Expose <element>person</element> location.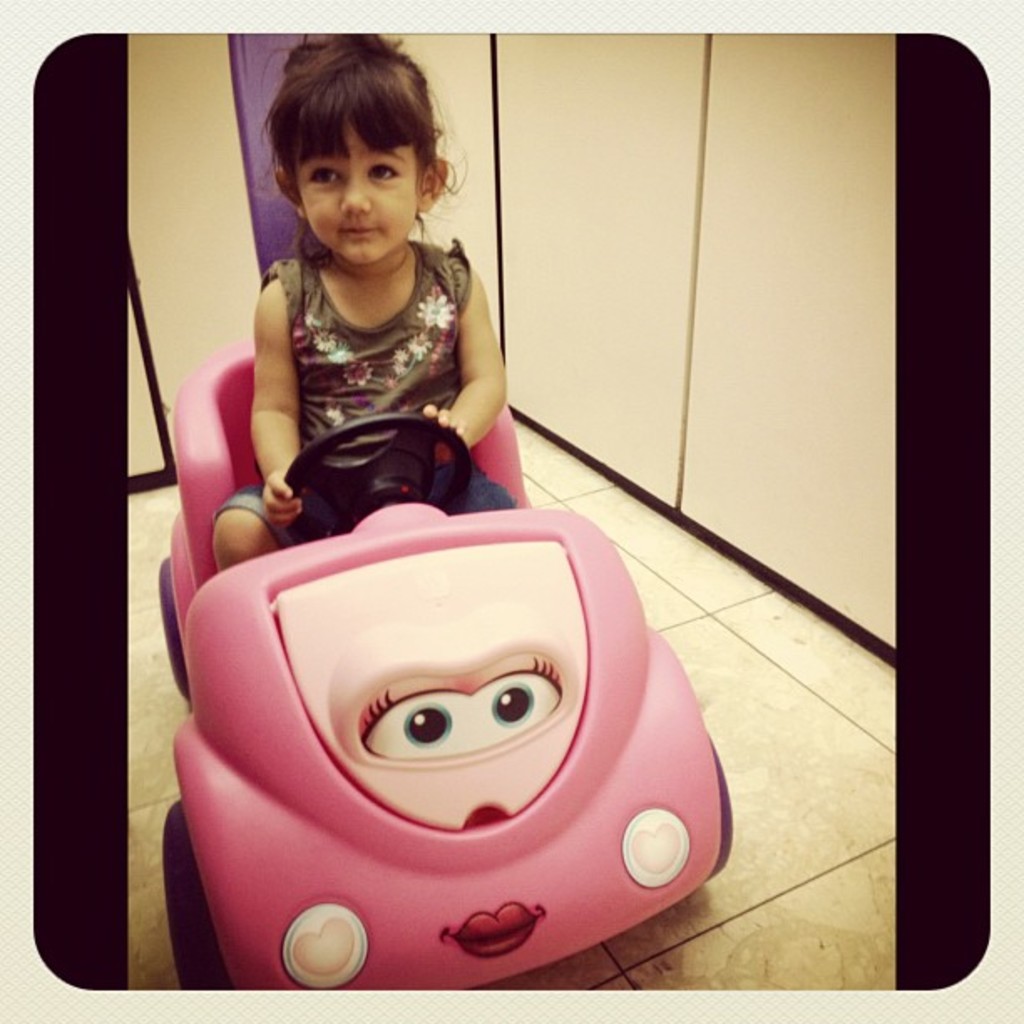
Exposed at bbox=(199, 65, 535, 621).
